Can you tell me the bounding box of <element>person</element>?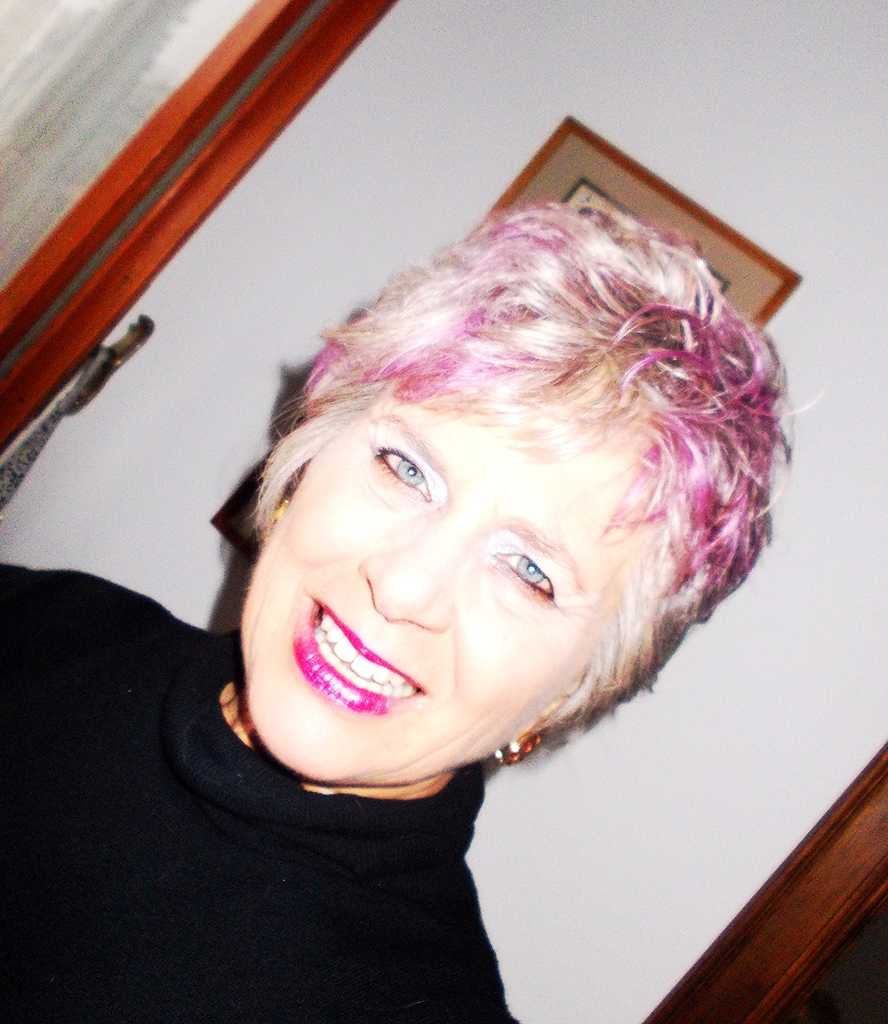
select_region(0, 203, 823, 1023).
